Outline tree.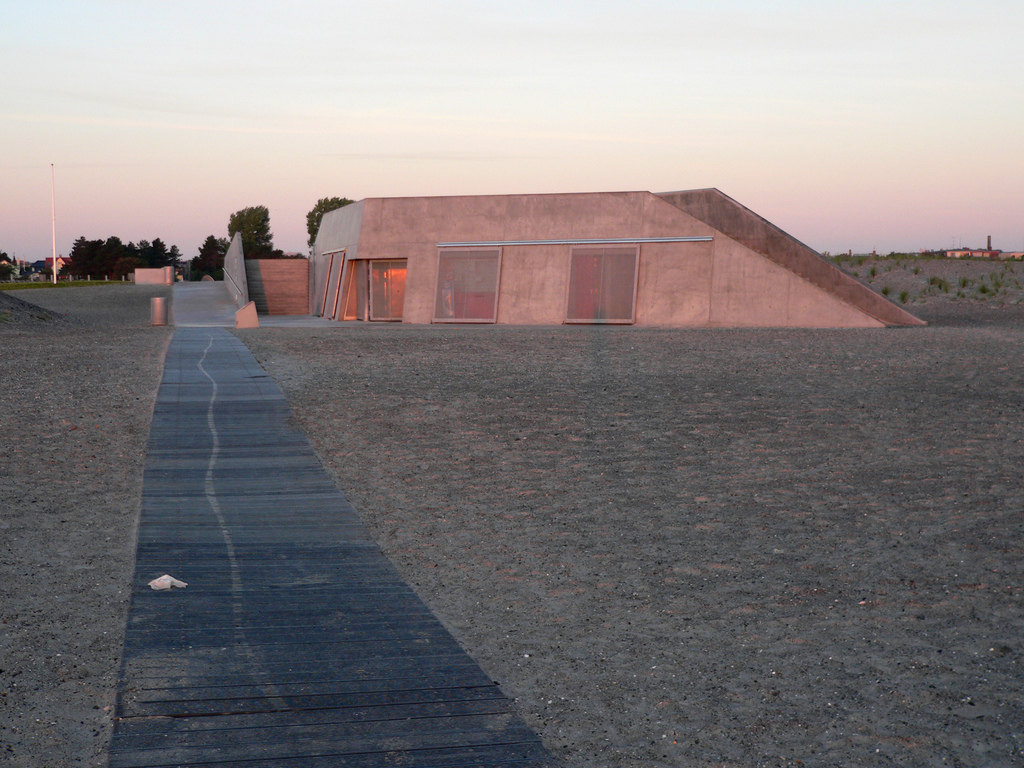
Outline: [188, 234, 227, 289].
